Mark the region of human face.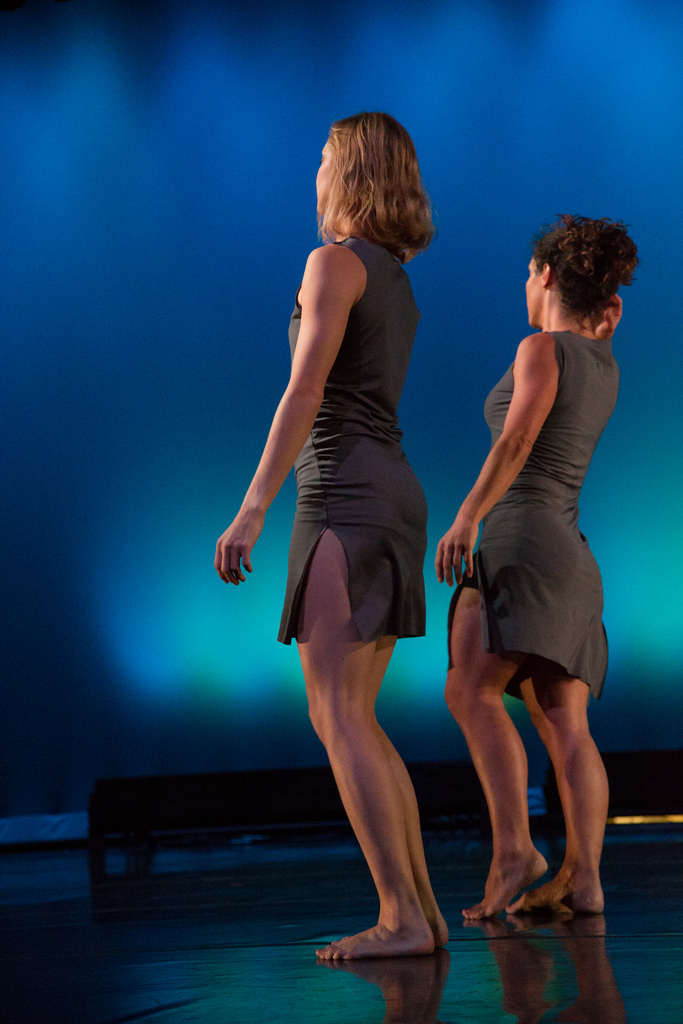
Region: x1=524, y1=259, x2=540, y2=325.
